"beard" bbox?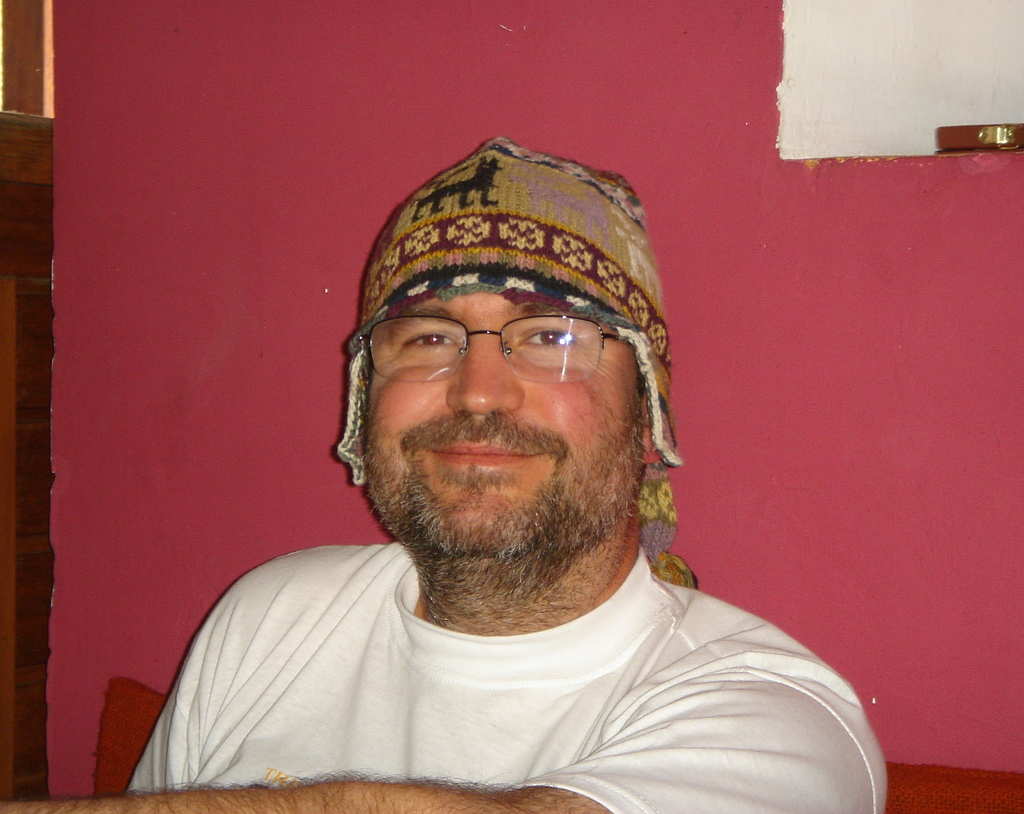
[x1=367, y1=351, x2=653, y2=580]
